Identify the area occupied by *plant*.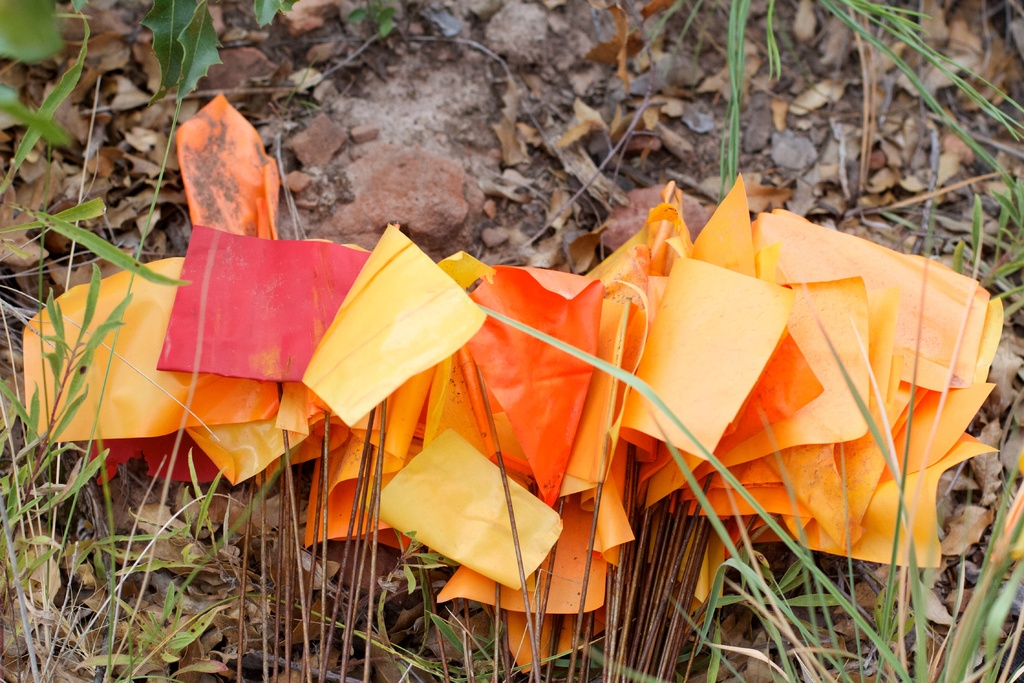
Area: bbox=(0, 0, 239, 294).
